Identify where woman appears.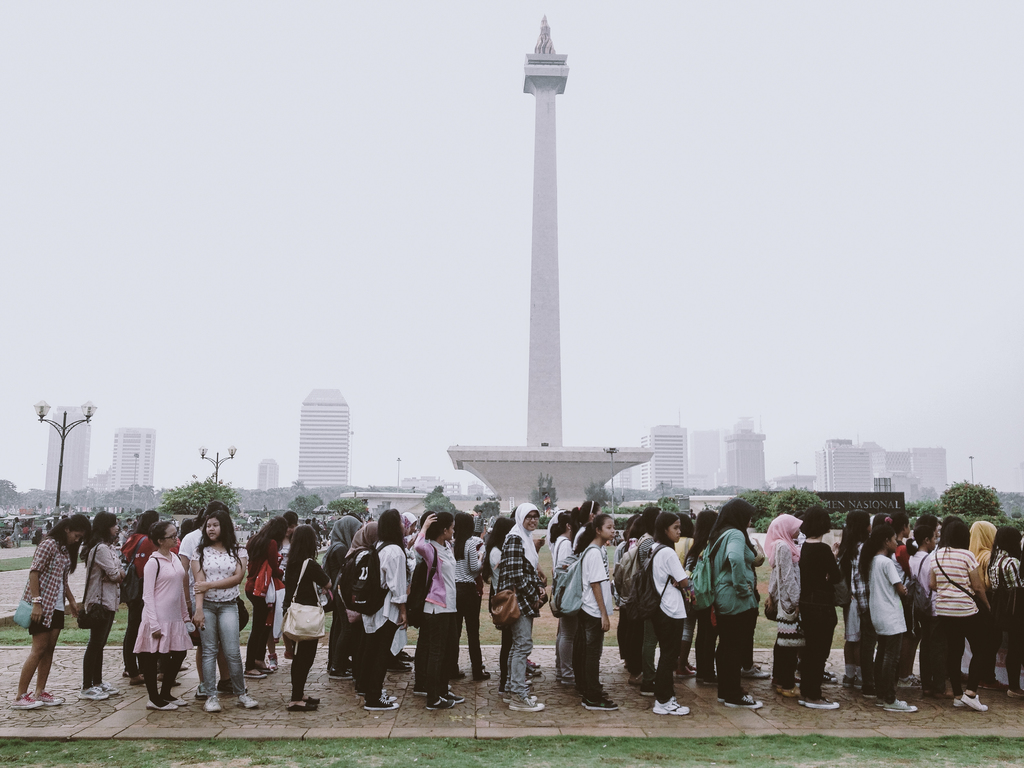
Appears at l=6, t=511, r=95, b=705.
